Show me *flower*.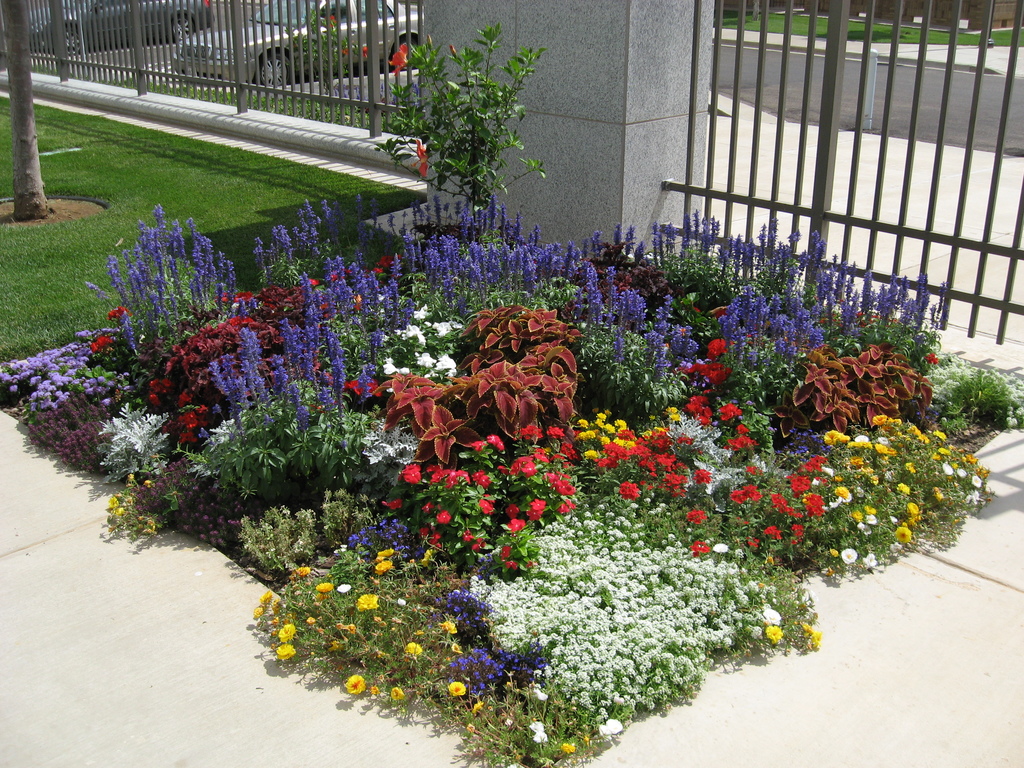
*flower* is here: <box>386,45,411,73</box>.
